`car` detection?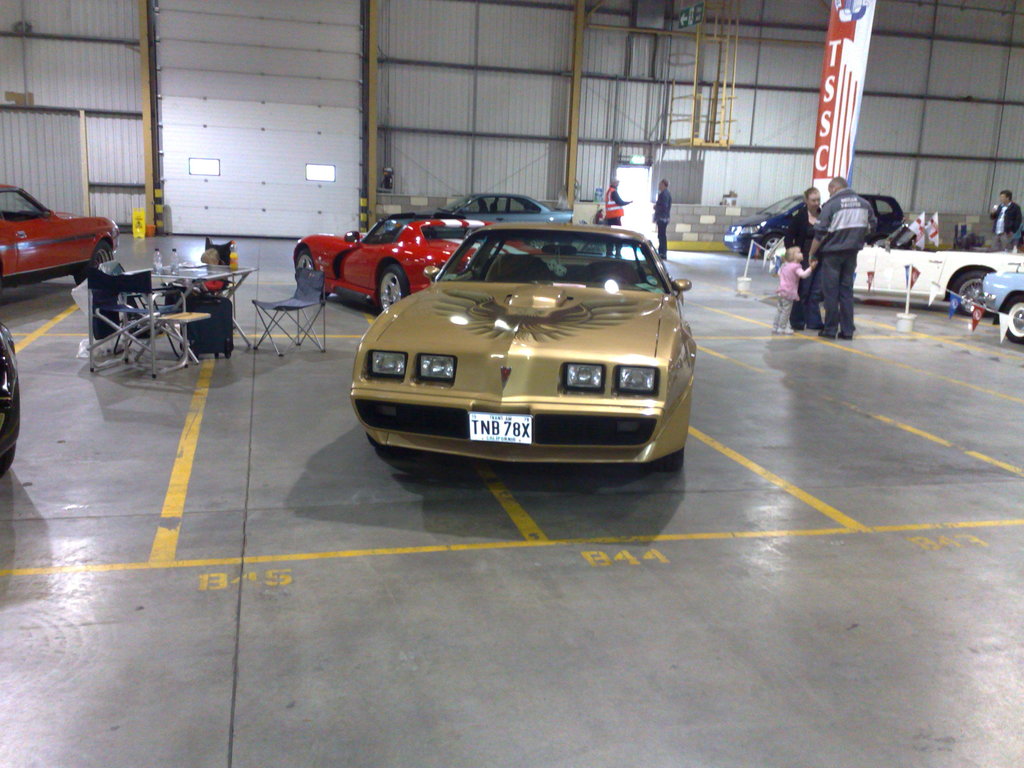
[348,223,698,474]
